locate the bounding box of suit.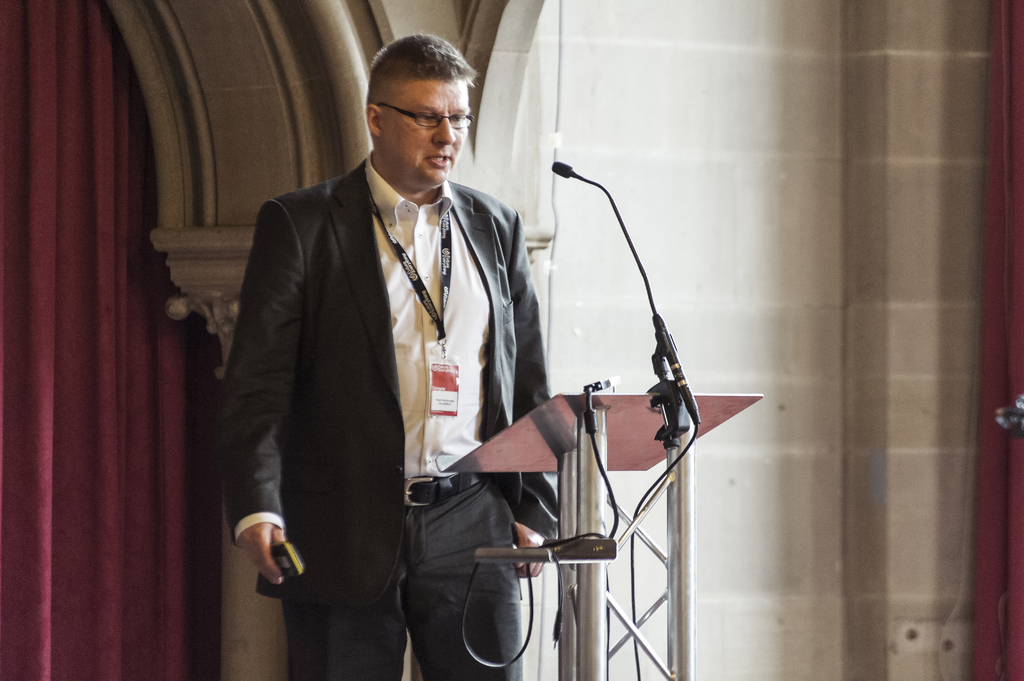
Bounding box: 218 149 561 609.
